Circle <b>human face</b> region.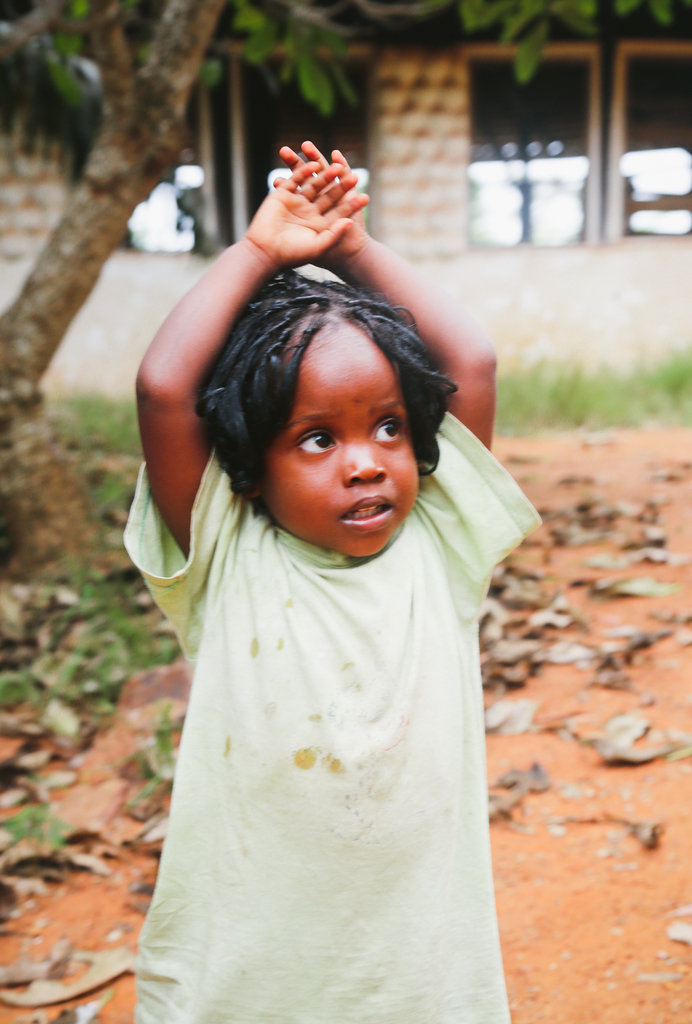
Region: left=244, top=333, right=429, bottom=554.
